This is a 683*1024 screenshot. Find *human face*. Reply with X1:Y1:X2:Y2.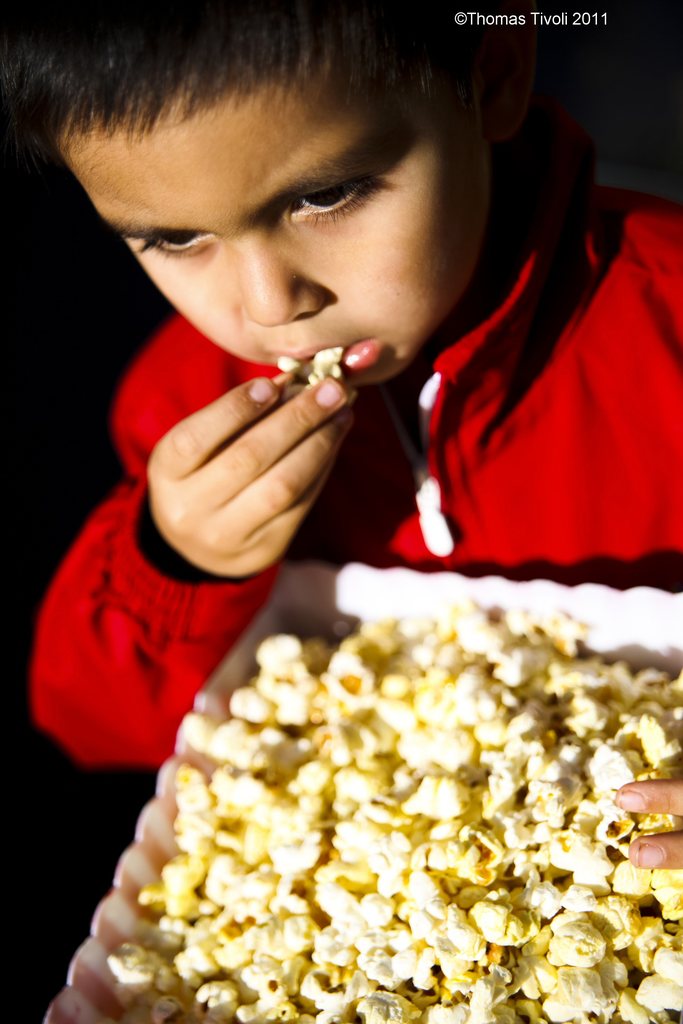
60:71:489:390.
